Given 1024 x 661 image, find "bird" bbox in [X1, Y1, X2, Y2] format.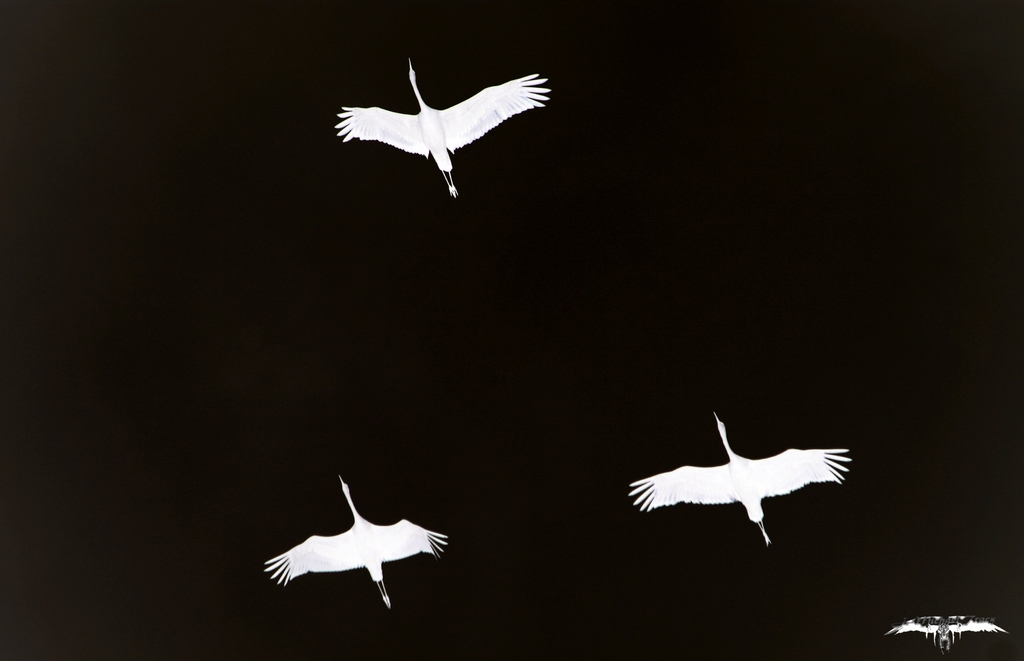
[266, 475, 452, 610].
